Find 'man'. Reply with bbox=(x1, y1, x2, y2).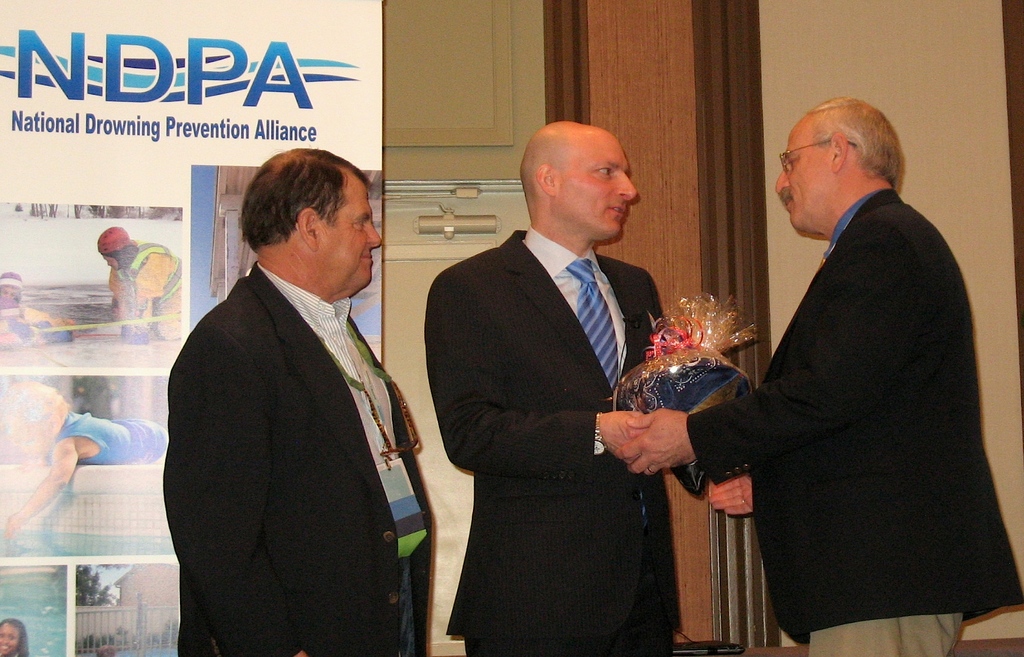
bbox=(95, 225, 185, 338).
